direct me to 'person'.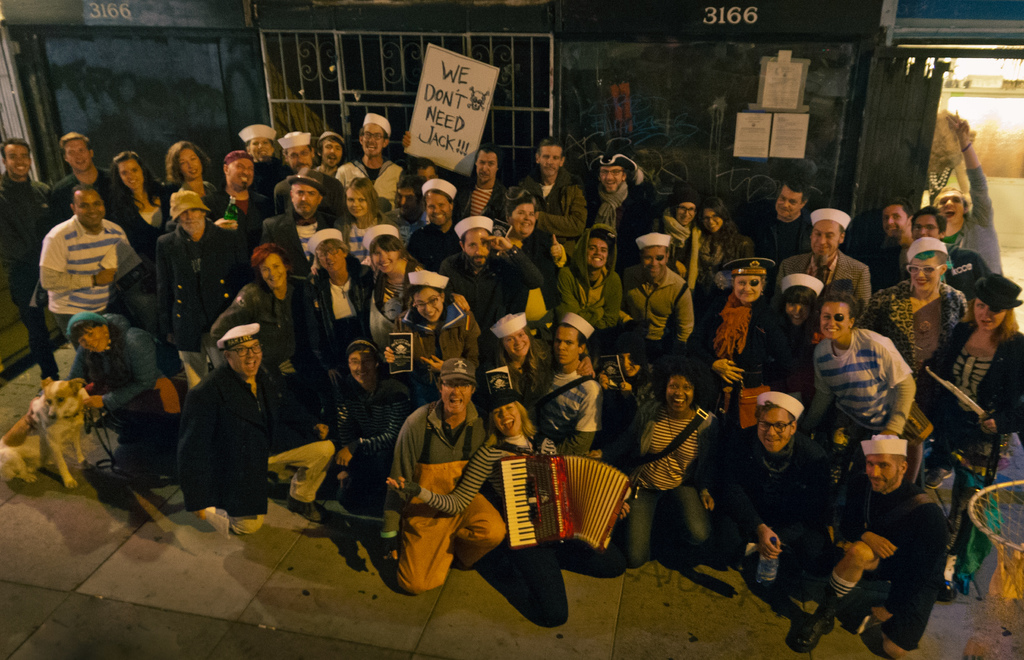
Direction: <bbox>0, 142, 60, 379</bbox>.
